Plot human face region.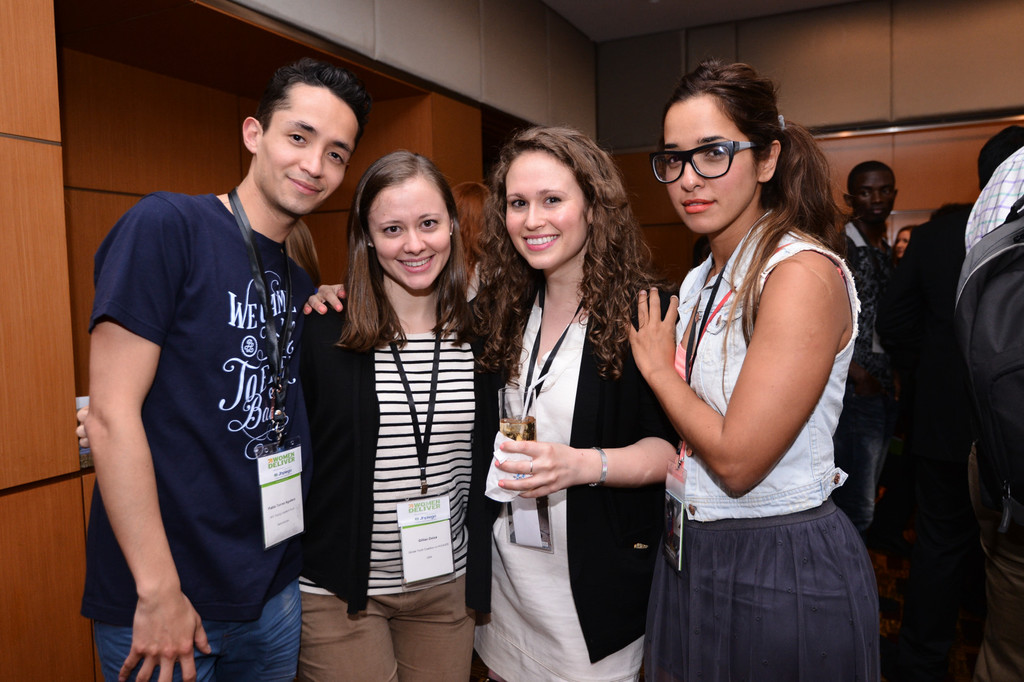
Plotted at region(253, 86, 353, 216).
